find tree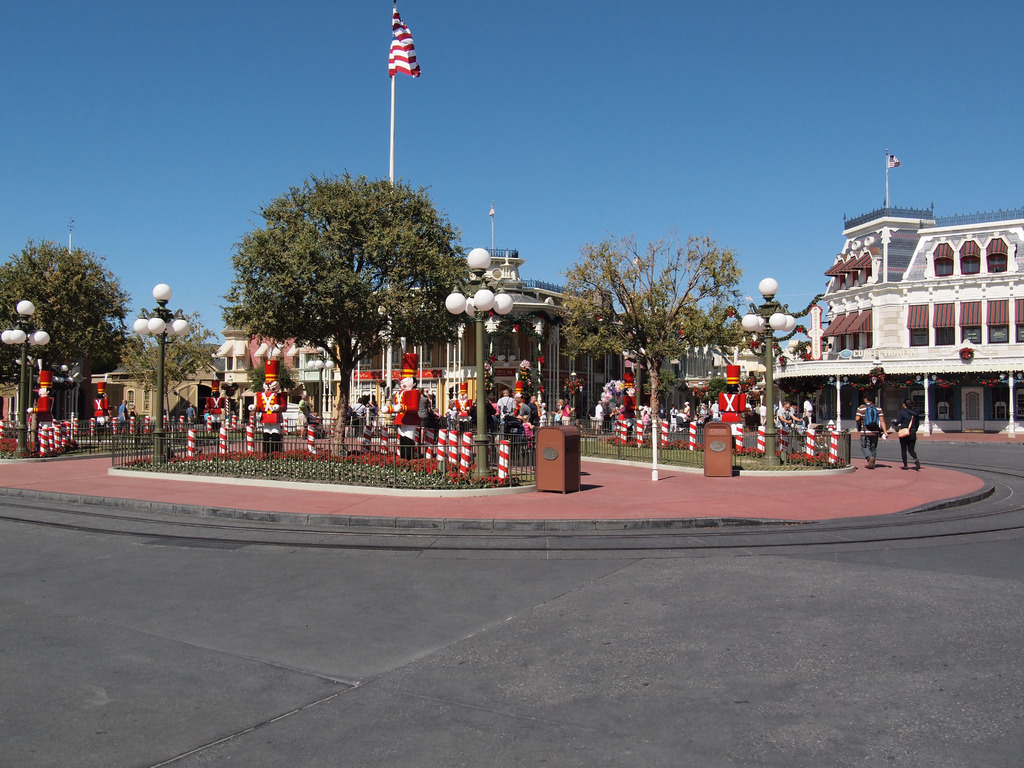
box=[0, 243, 131, 442]
